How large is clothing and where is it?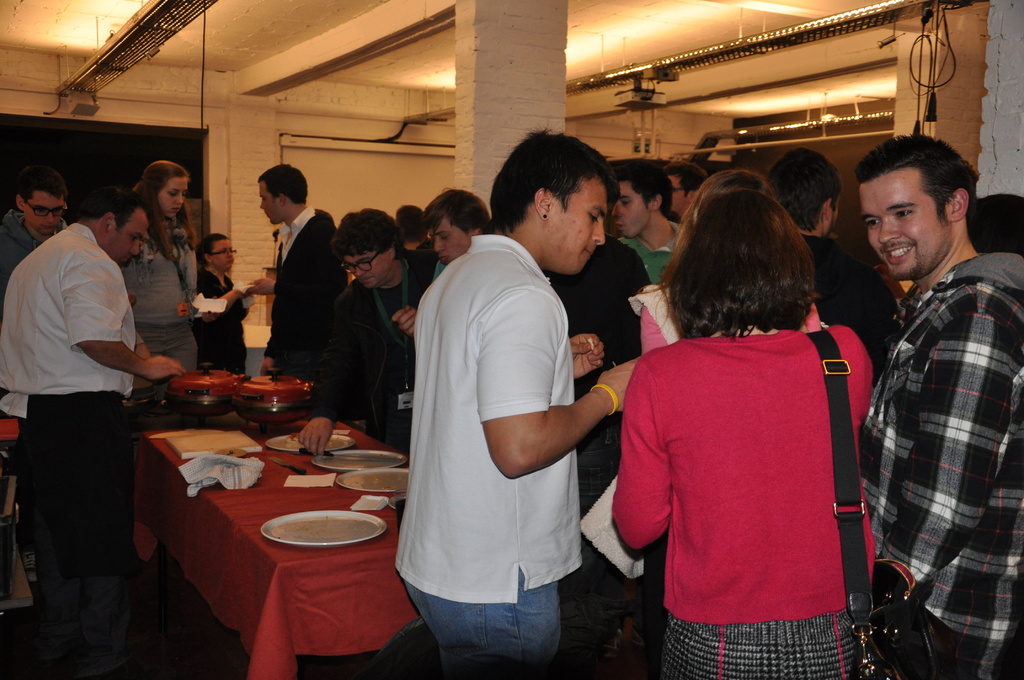
Bounding box: <bbox>191, 265, 250, 381</bbox>.
